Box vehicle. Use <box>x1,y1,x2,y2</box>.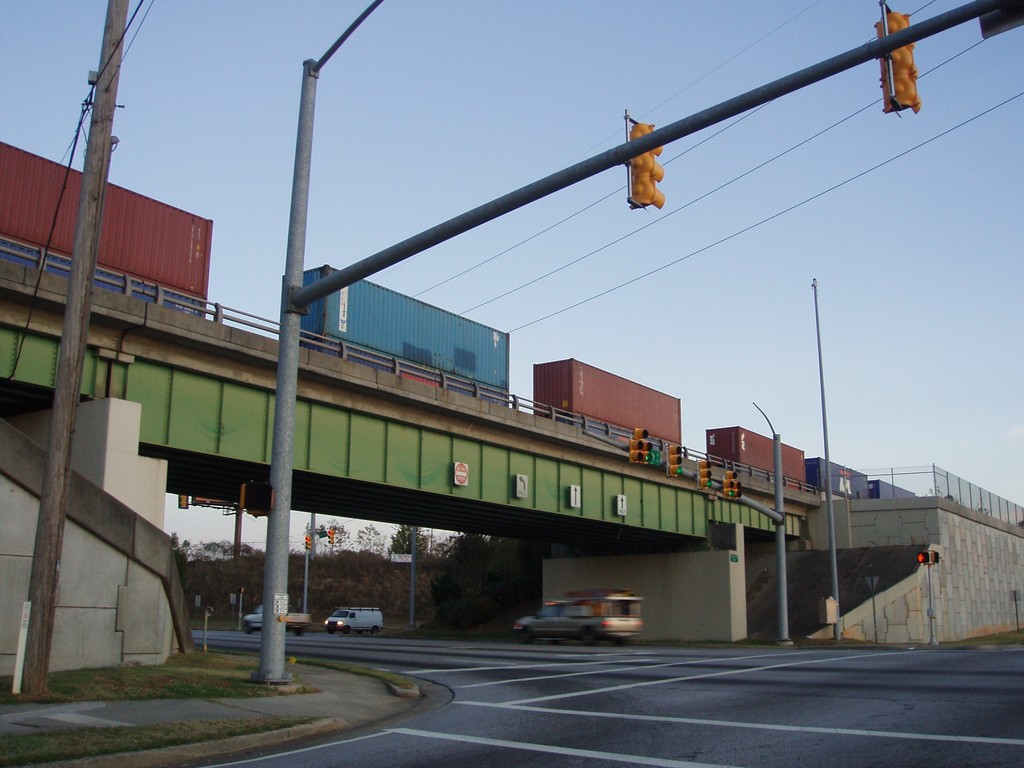
<box>518,594,657,655</box>.
